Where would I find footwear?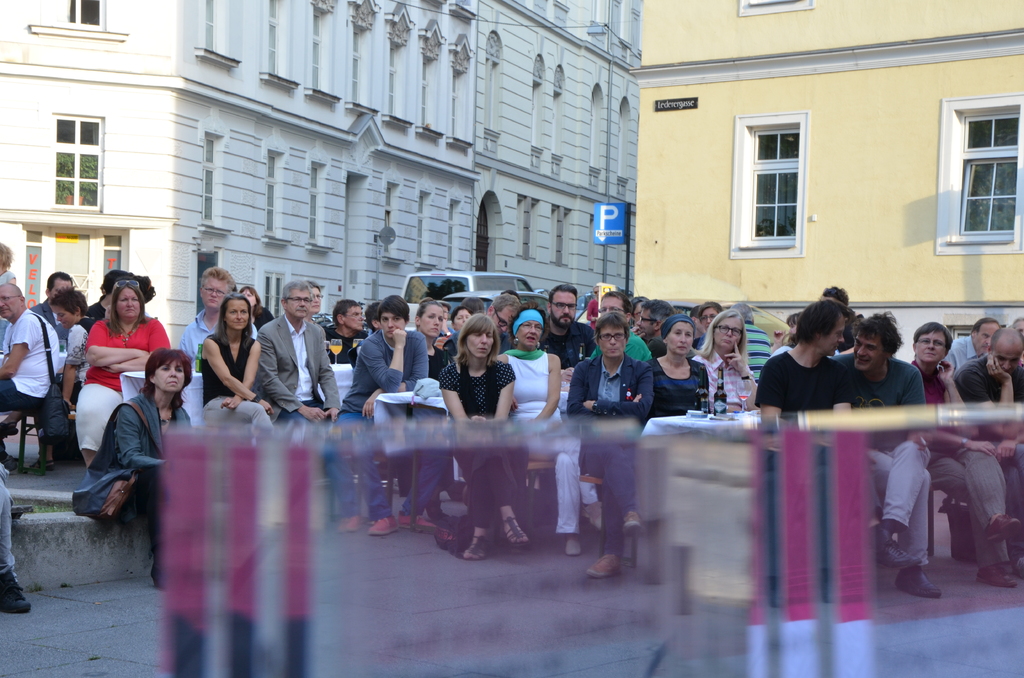
At l=502, t=515, r=532, b=546.
